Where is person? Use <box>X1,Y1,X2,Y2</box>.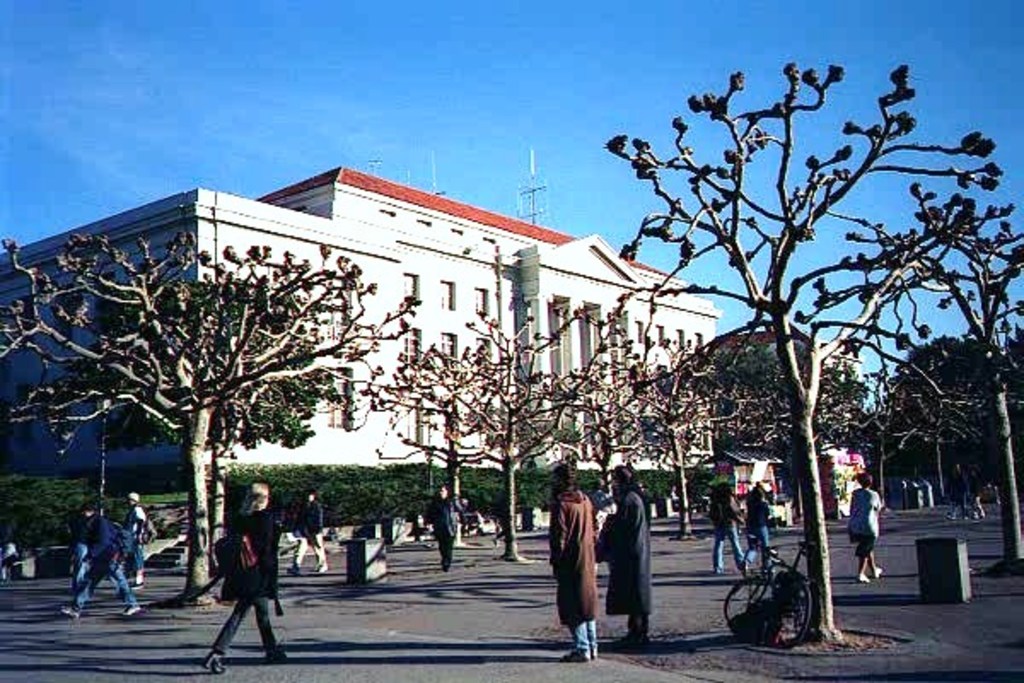
<box>857,466,886,584</box>.
